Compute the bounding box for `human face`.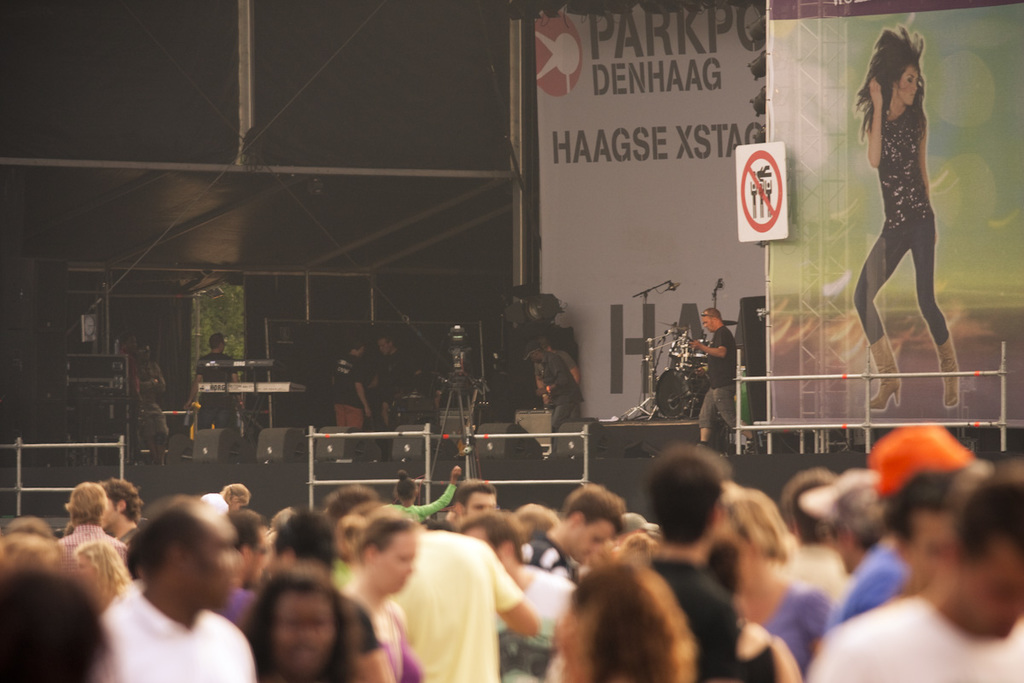
[892,64,921,108].
